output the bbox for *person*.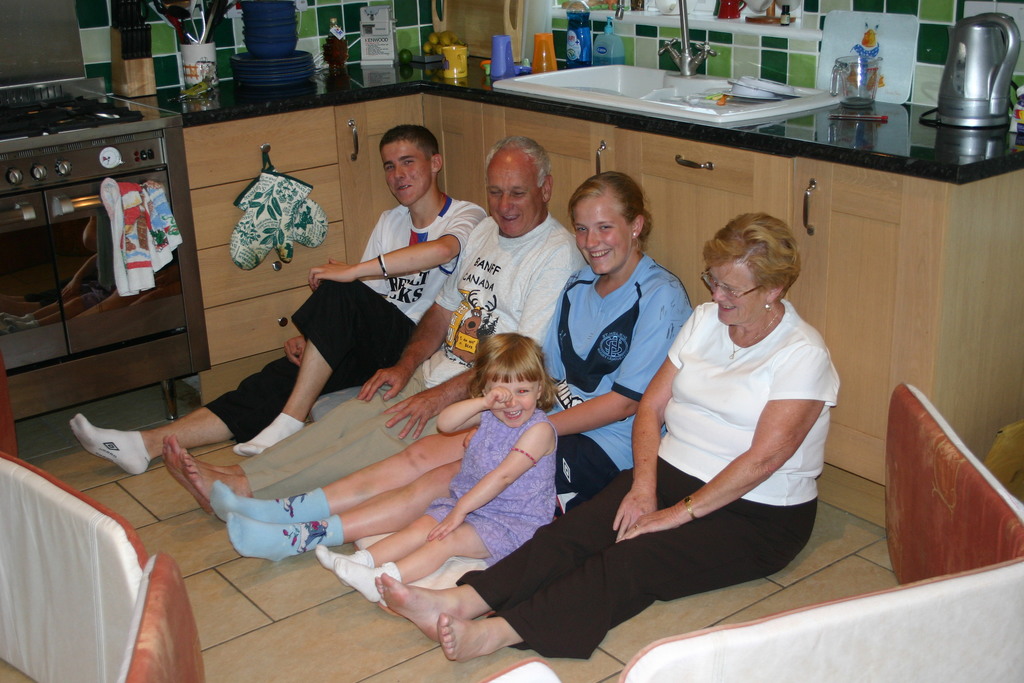
rect(316, 325, 561, 605).
